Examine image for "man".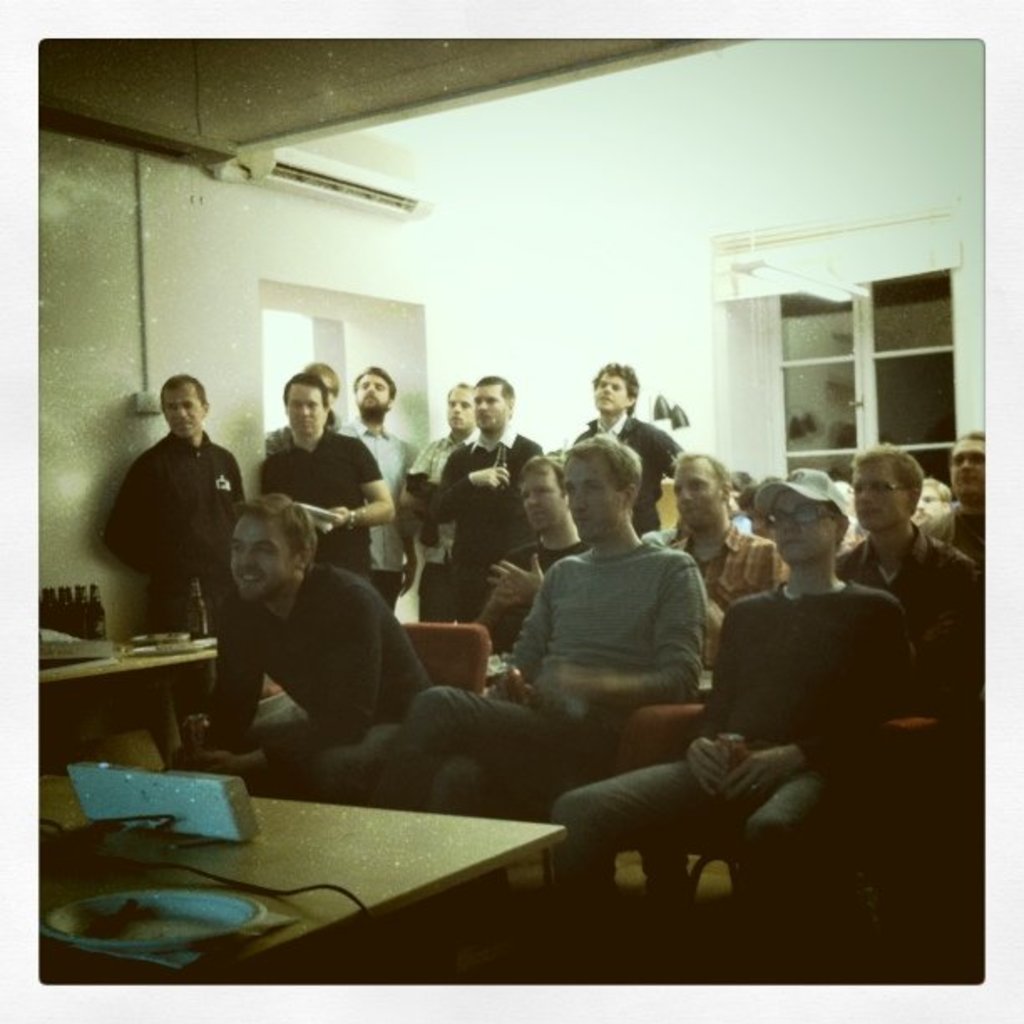
Examination result: Rect(917, 465, 962, 519).
